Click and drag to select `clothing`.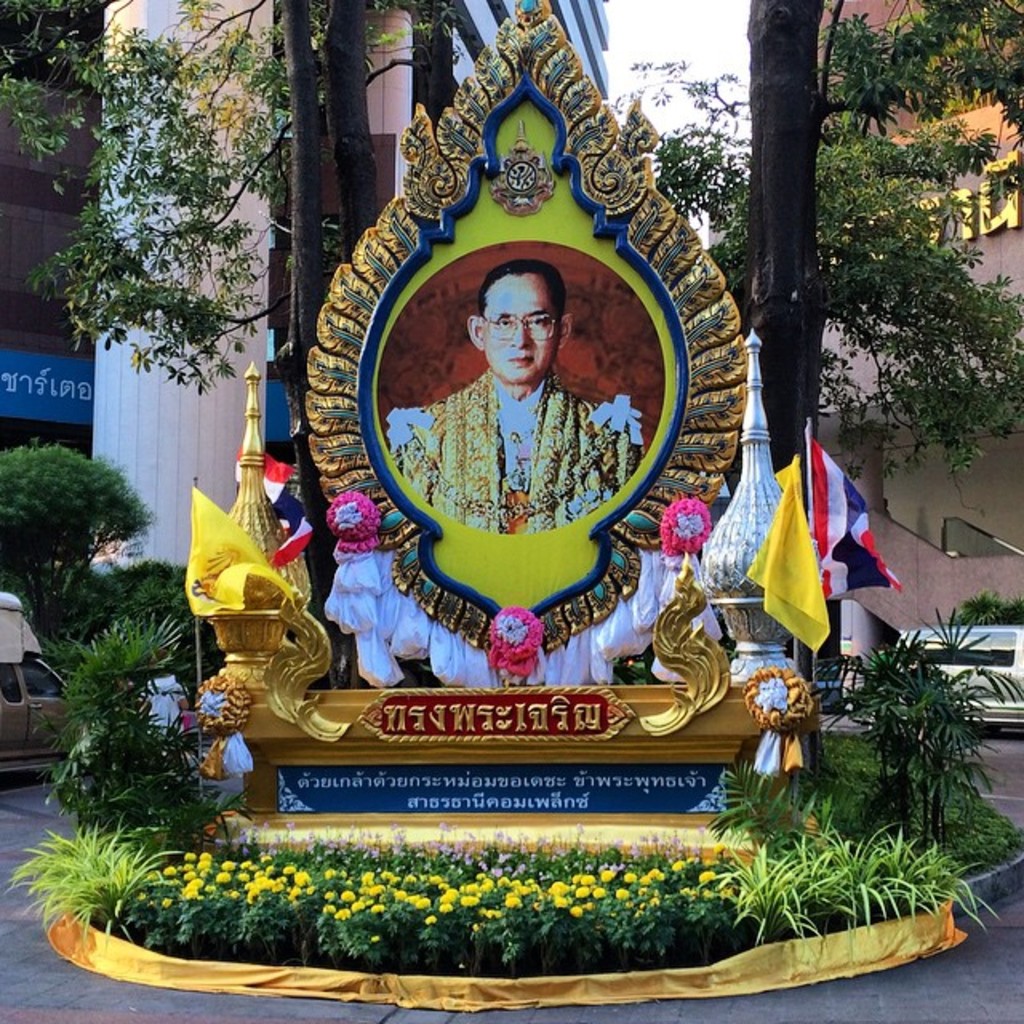
Selection: (389, 370, 646, 536).
